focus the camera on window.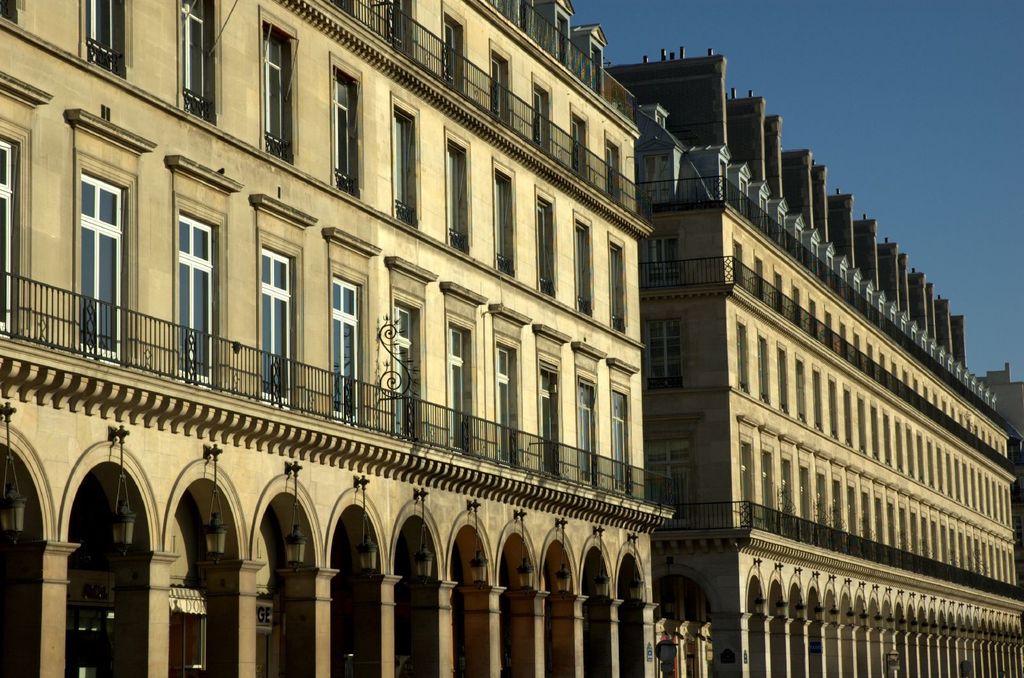
Focus region: 447, 324, 469, 457.
